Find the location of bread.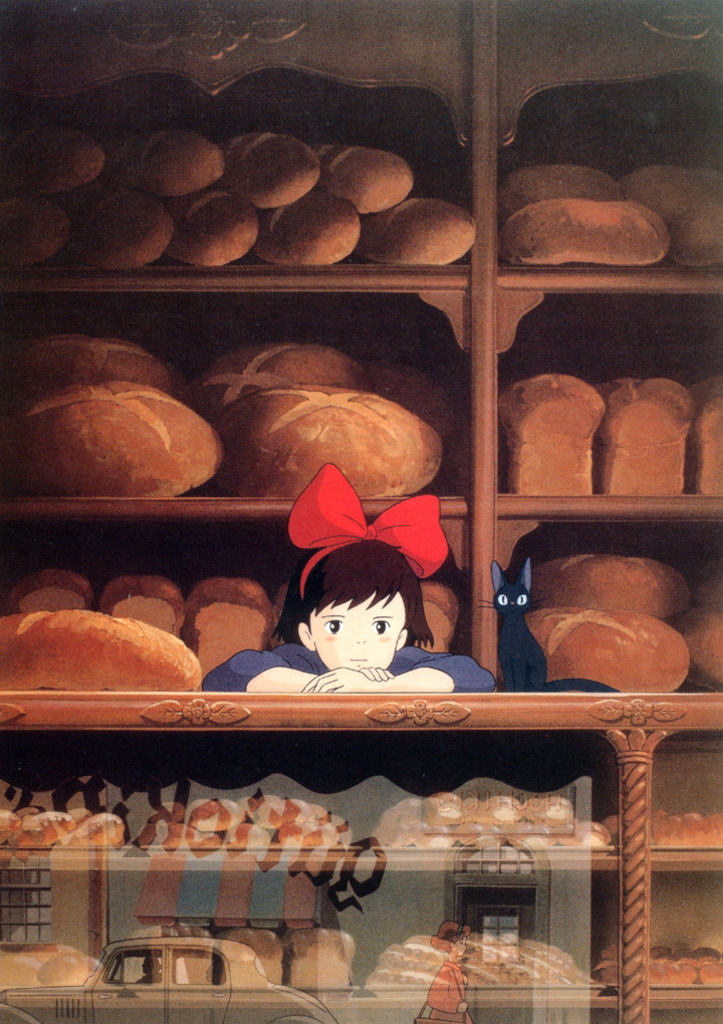
Location: bbox=[215, 925, 284, 985].
